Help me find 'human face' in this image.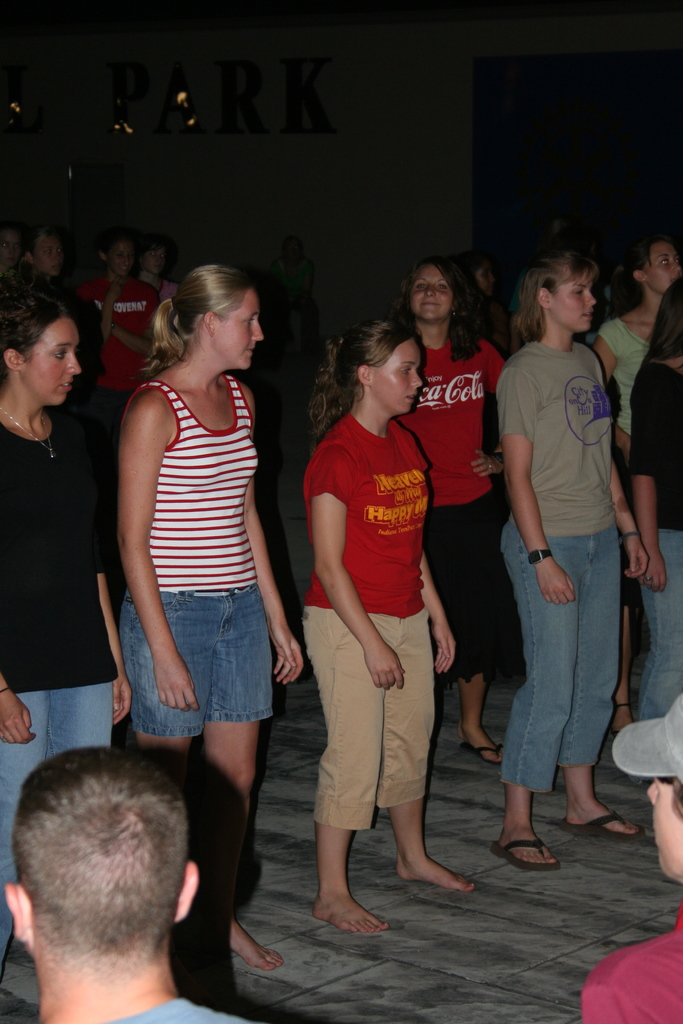
Found it: [108,239,133,278].
